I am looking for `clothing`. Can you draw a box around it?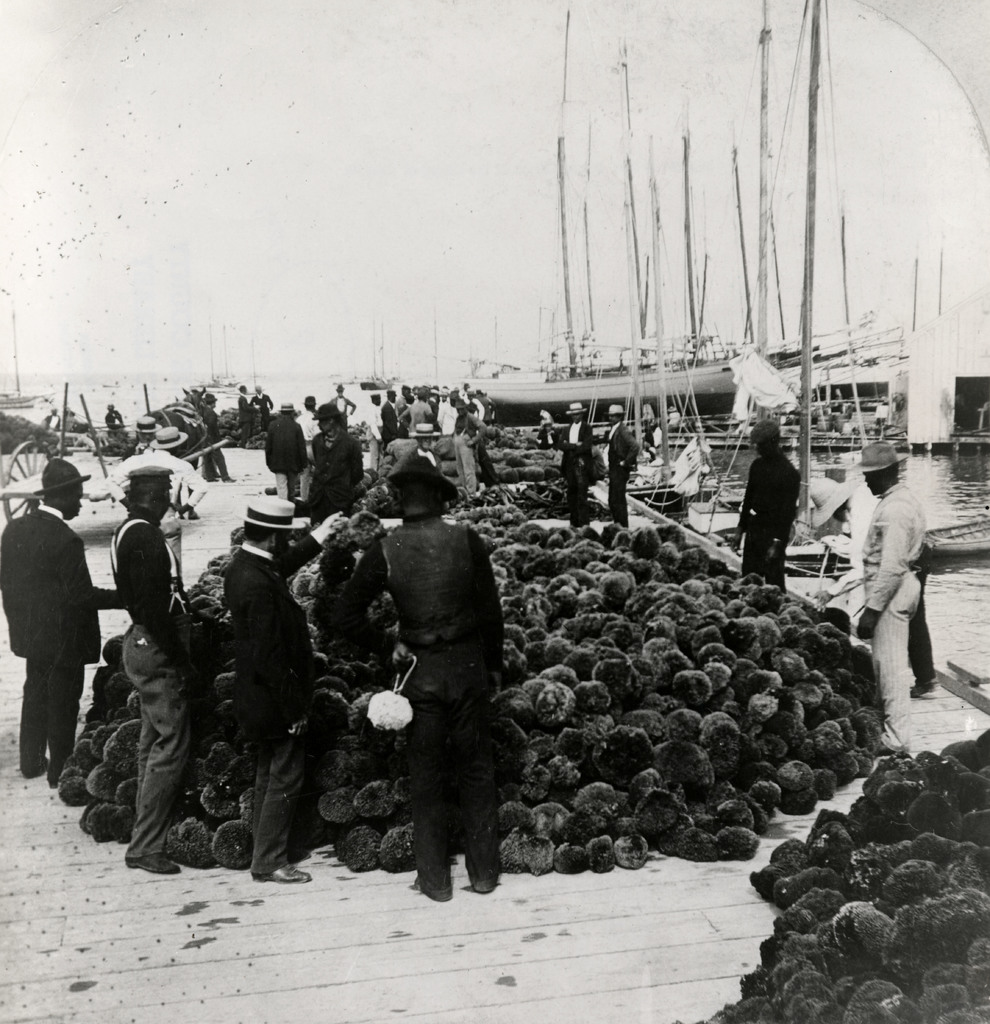
Sure, the bounding box is select_region(239, 391, 248, 447).
